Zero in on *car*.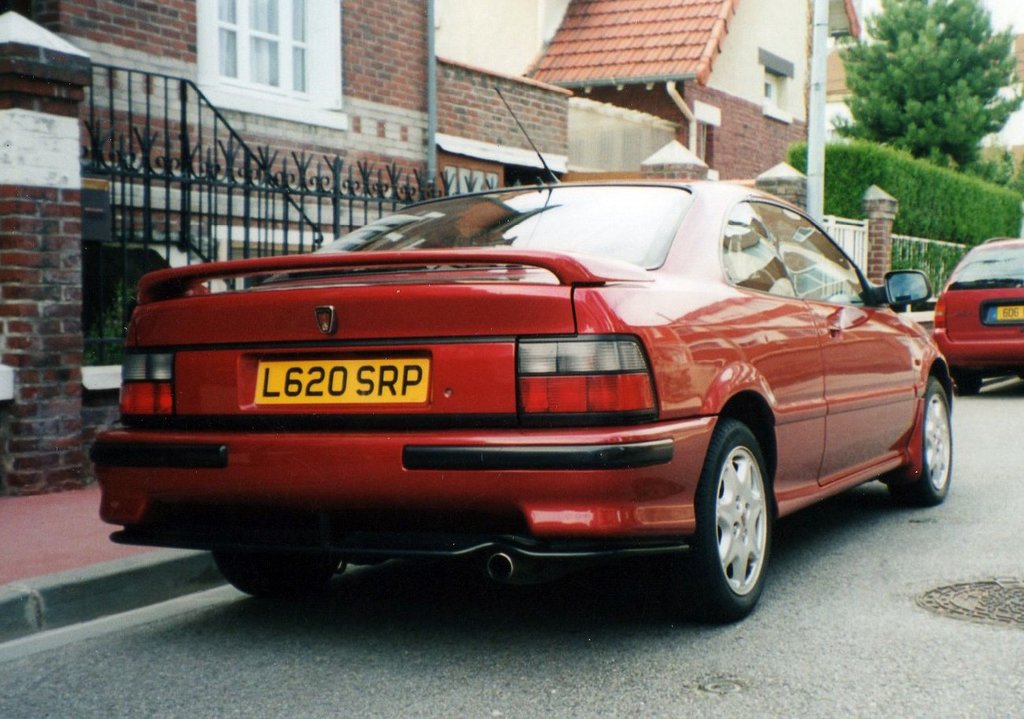
Zeroed in: locate(77, 80, 961, 630).
